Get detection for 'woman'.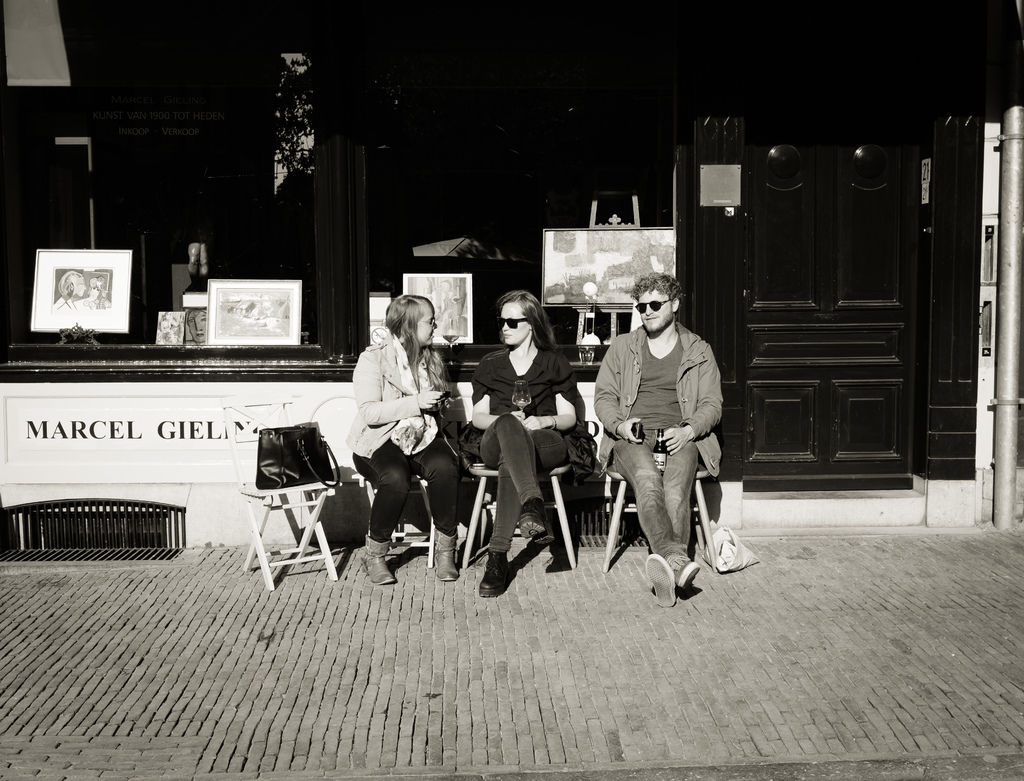
Detection: select_region(467, 289, 577, 599).
